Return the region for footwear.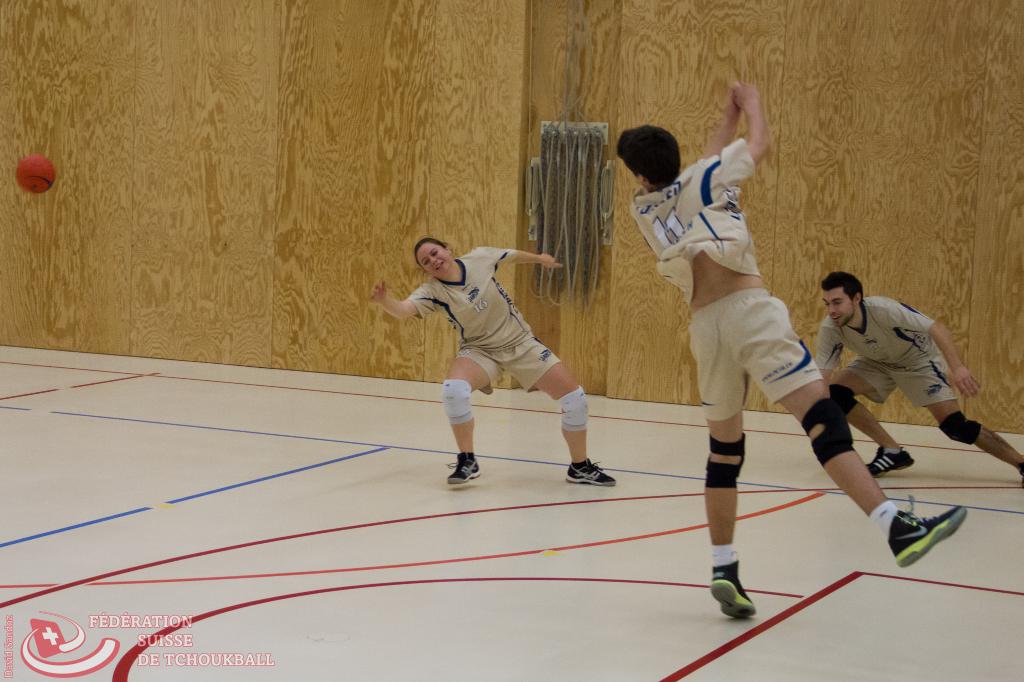
region(883, 506, 978, 571).
